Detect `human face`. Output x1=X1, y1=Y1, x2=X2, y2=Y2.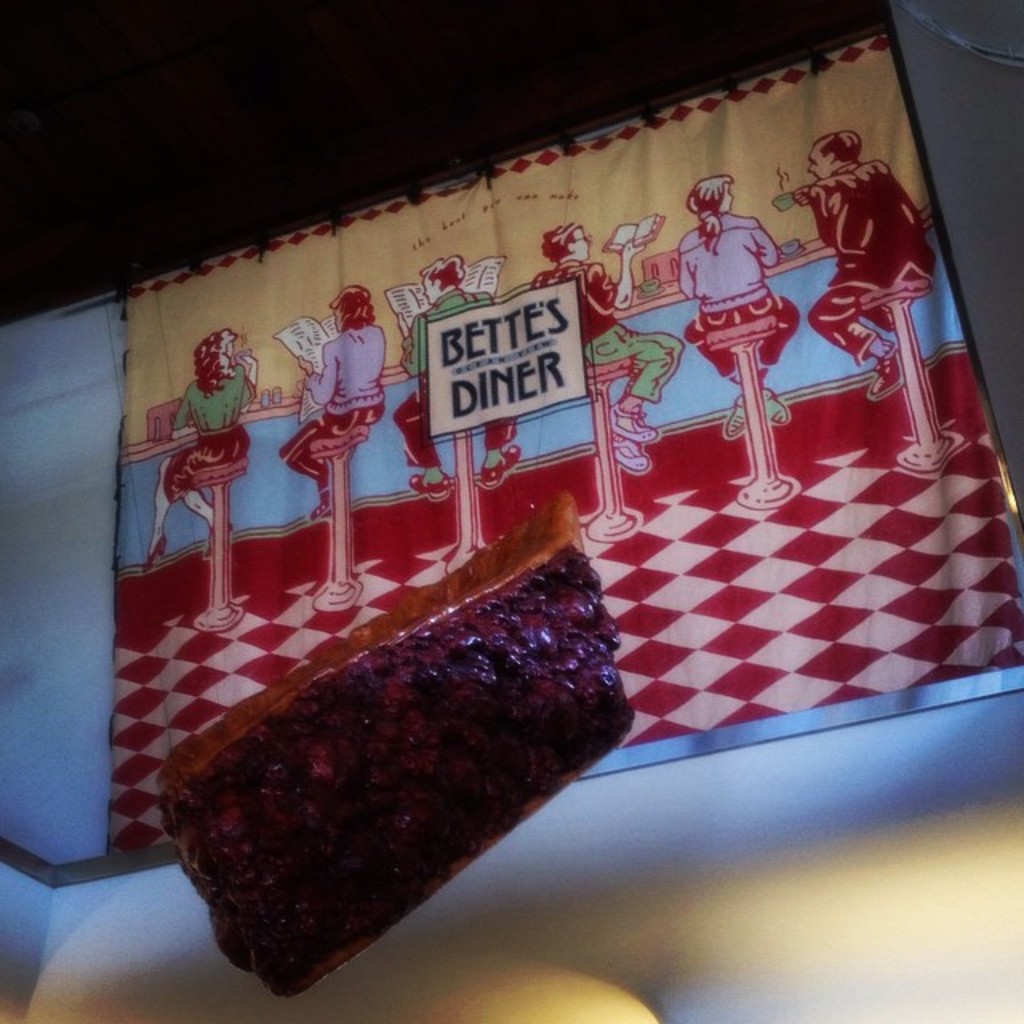
x1=326, y1=310, x2=341, y2=333.
